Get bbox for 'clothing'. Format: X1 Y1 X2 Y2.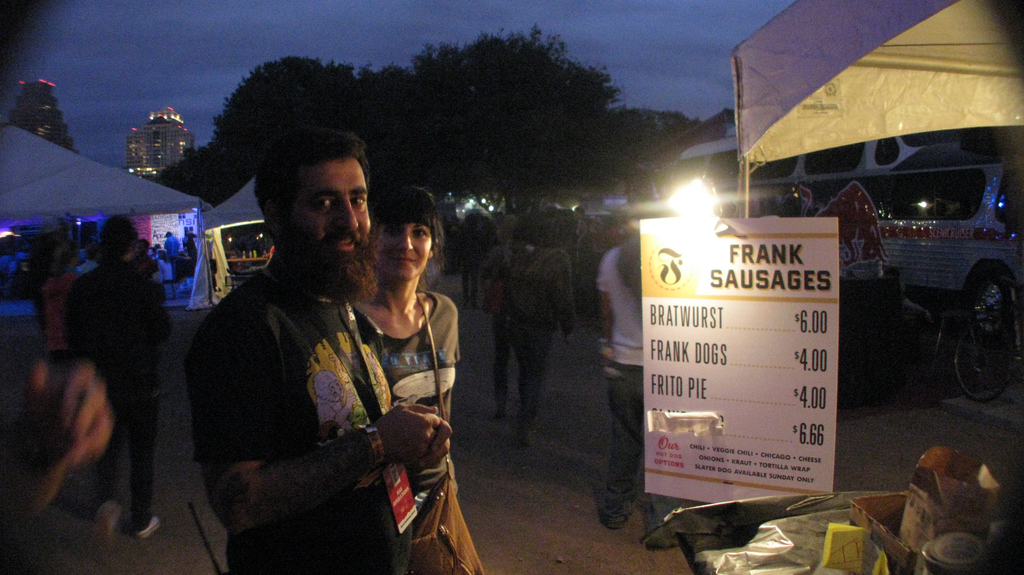
505 336 534 452.
